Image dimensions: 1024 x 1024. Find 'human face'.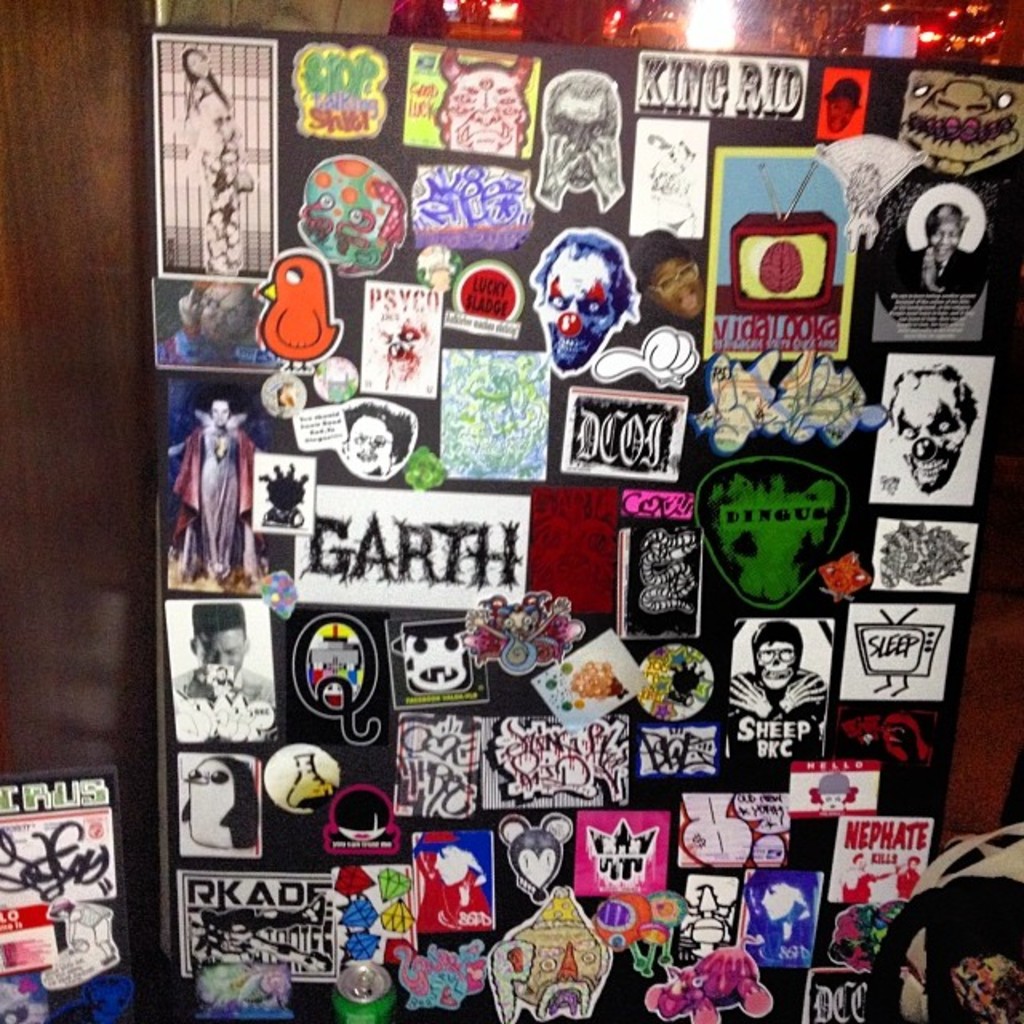
bbox=(544, 245, 618, 366).
